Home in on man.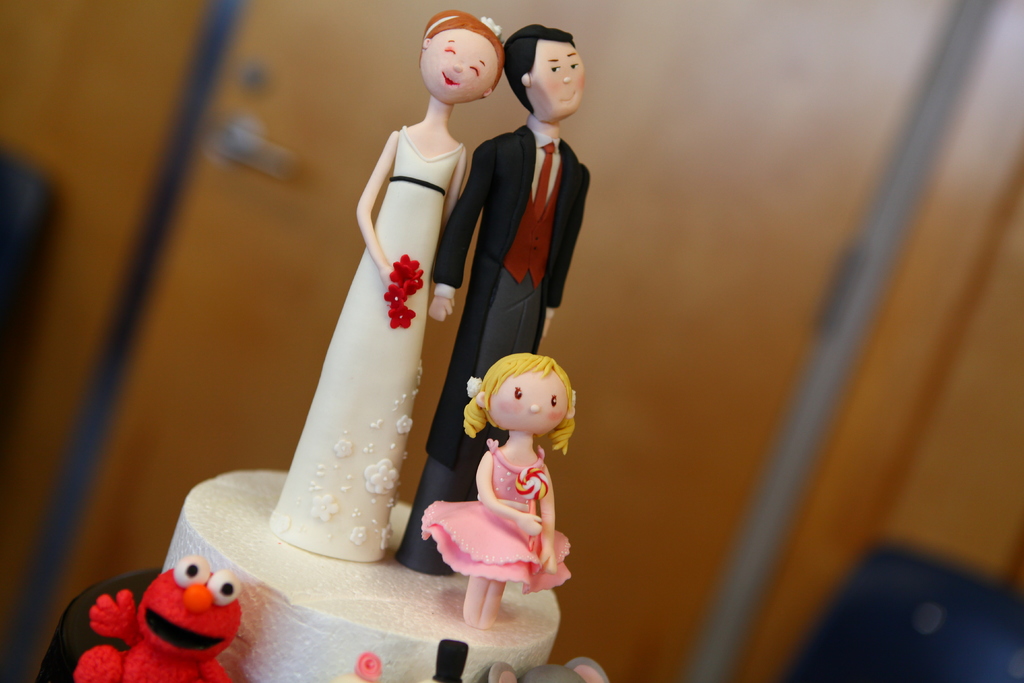
Homed in at (x1=444, y1=46, x2=602, y2=390).
